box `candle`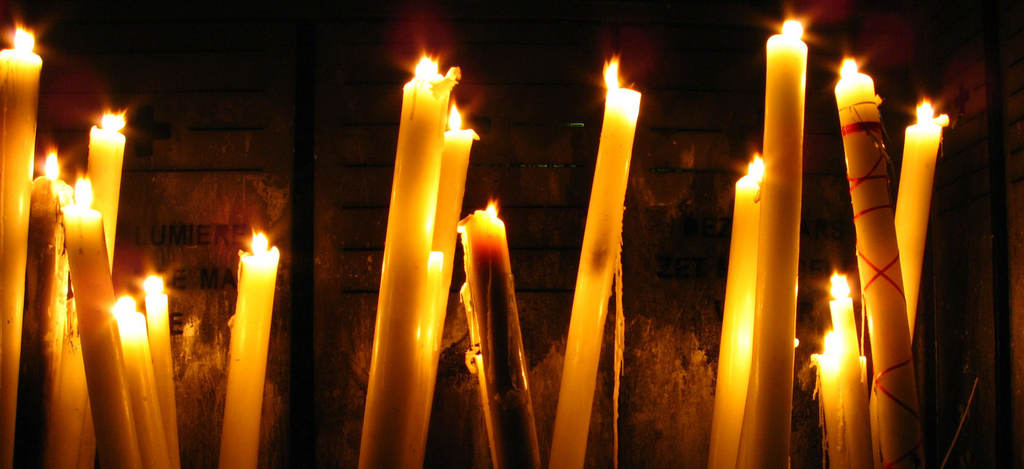
locate(867, 99, 947, 466)
